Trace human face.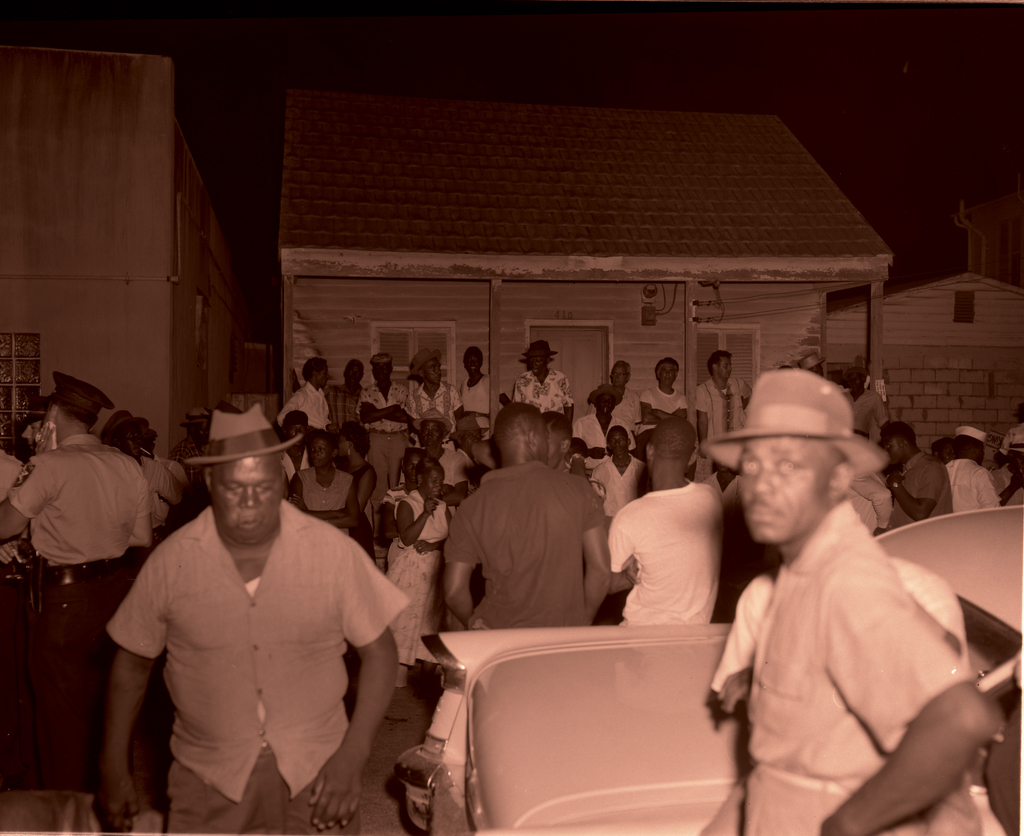
Traced to 596 390 616 415.
